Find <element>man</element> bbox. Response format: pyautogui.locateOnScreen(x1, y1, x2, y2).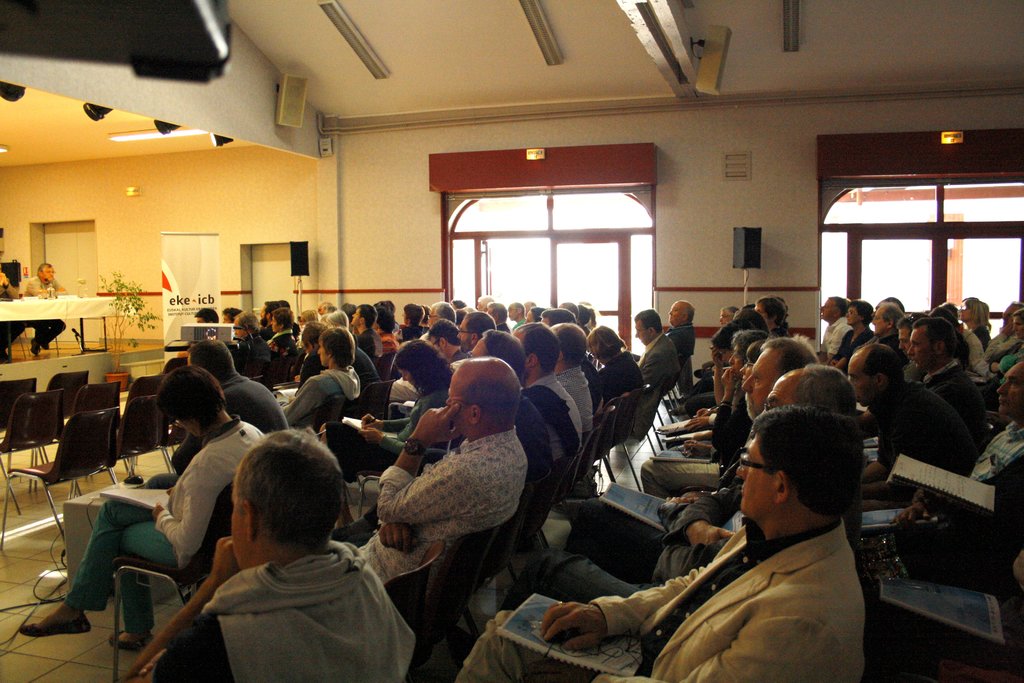
pyautogui.locateOnScreen(602, 329, 816, 582).
